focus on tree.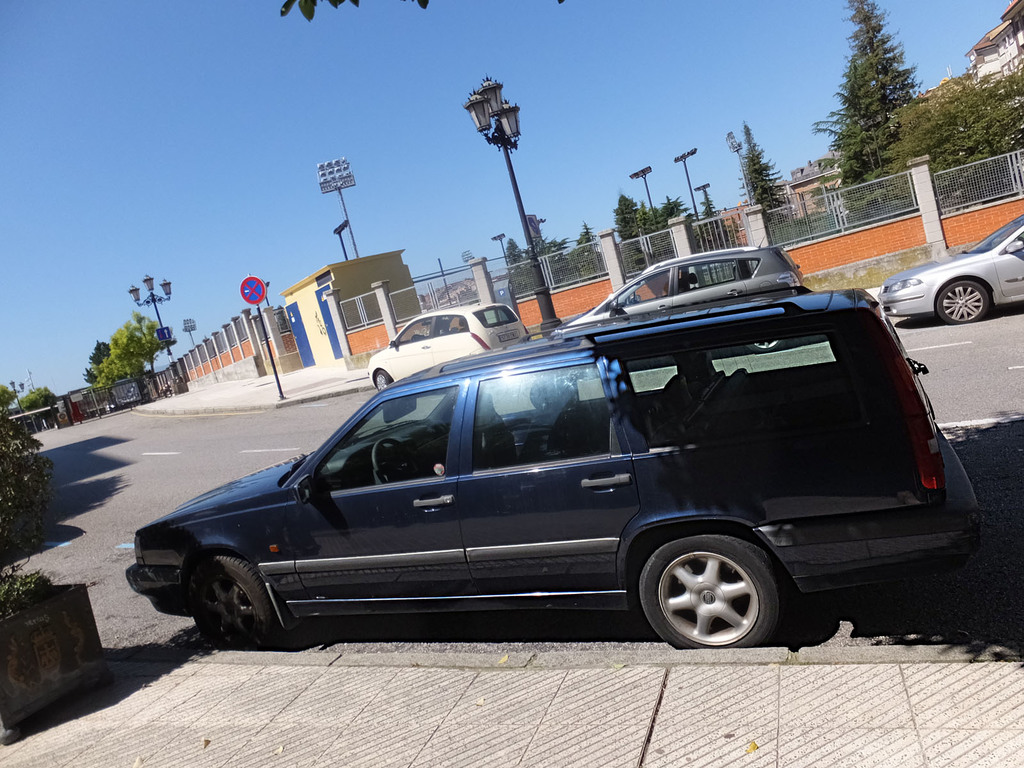
Focused at [278,0,433,20].
